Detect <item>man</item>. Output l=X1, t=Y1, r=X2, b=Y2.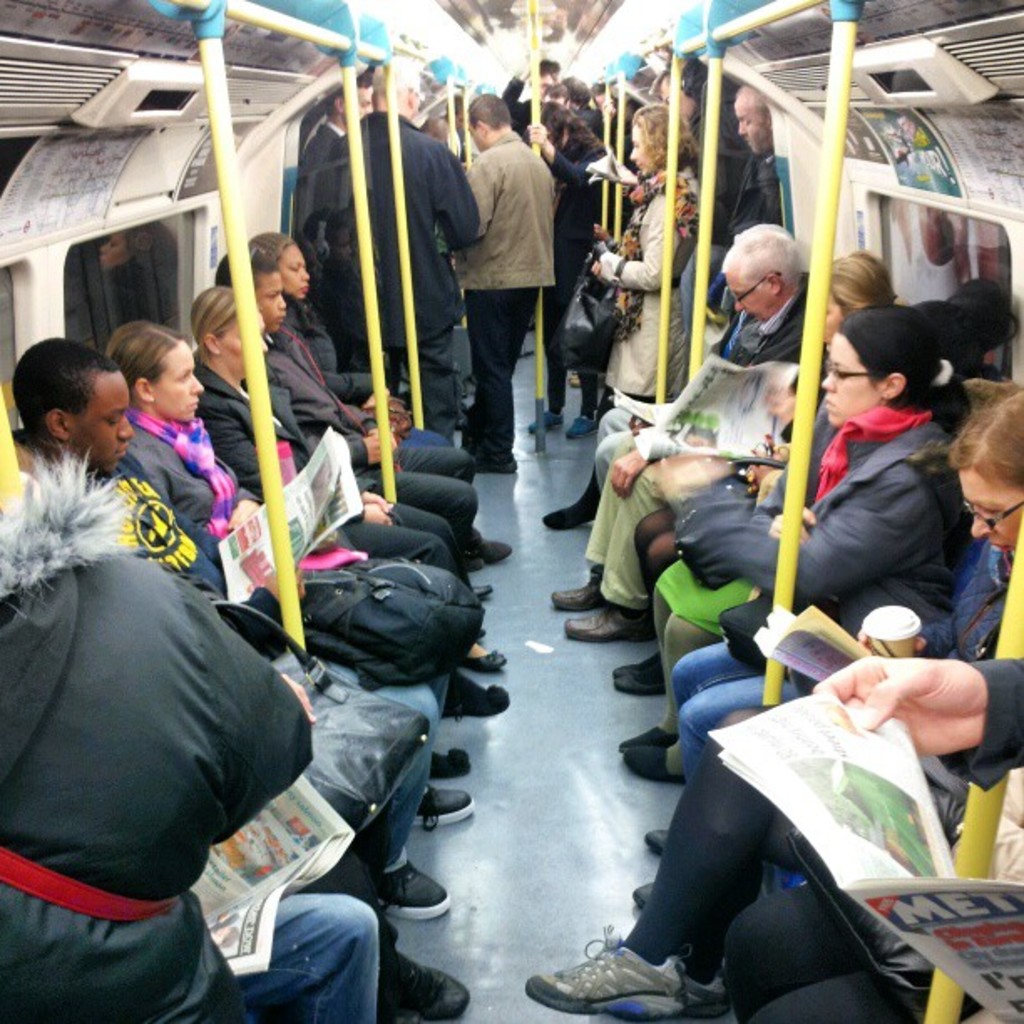
l=611, t=44, r=750, b=246.
